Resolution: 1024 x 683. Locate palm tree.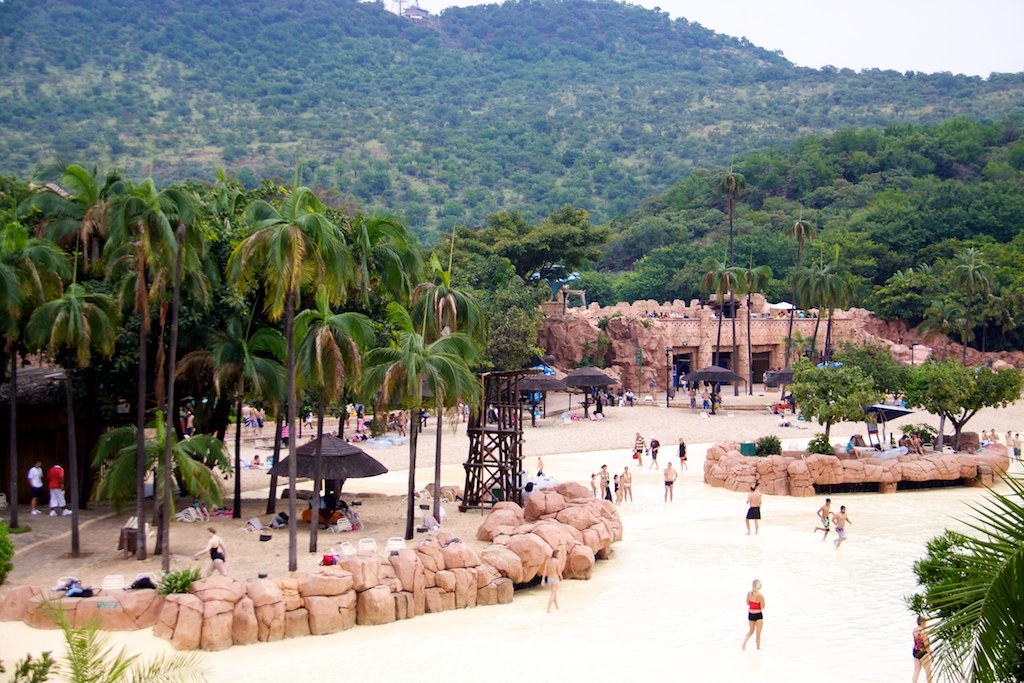
<bbox>919, 460, 1023, 682</bbox>.
